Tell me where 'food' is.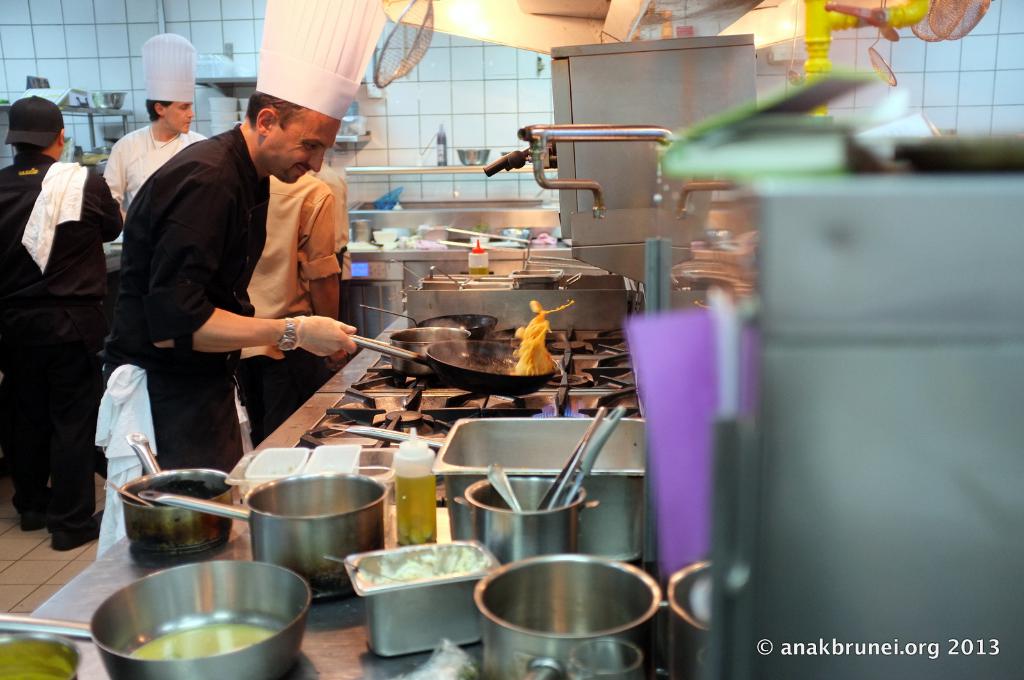
'food' is at Rect(496, 296, 572, 379).
